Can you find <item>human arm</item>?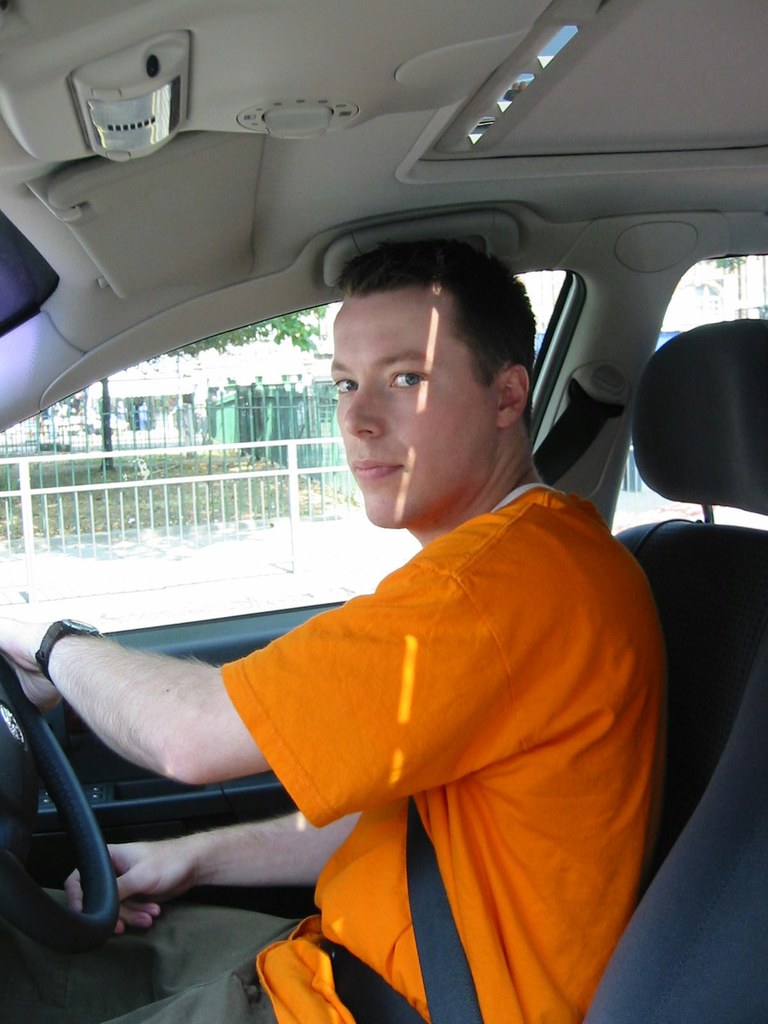
Yes, bounding box: l=45, t=806, r=369, b=934.
